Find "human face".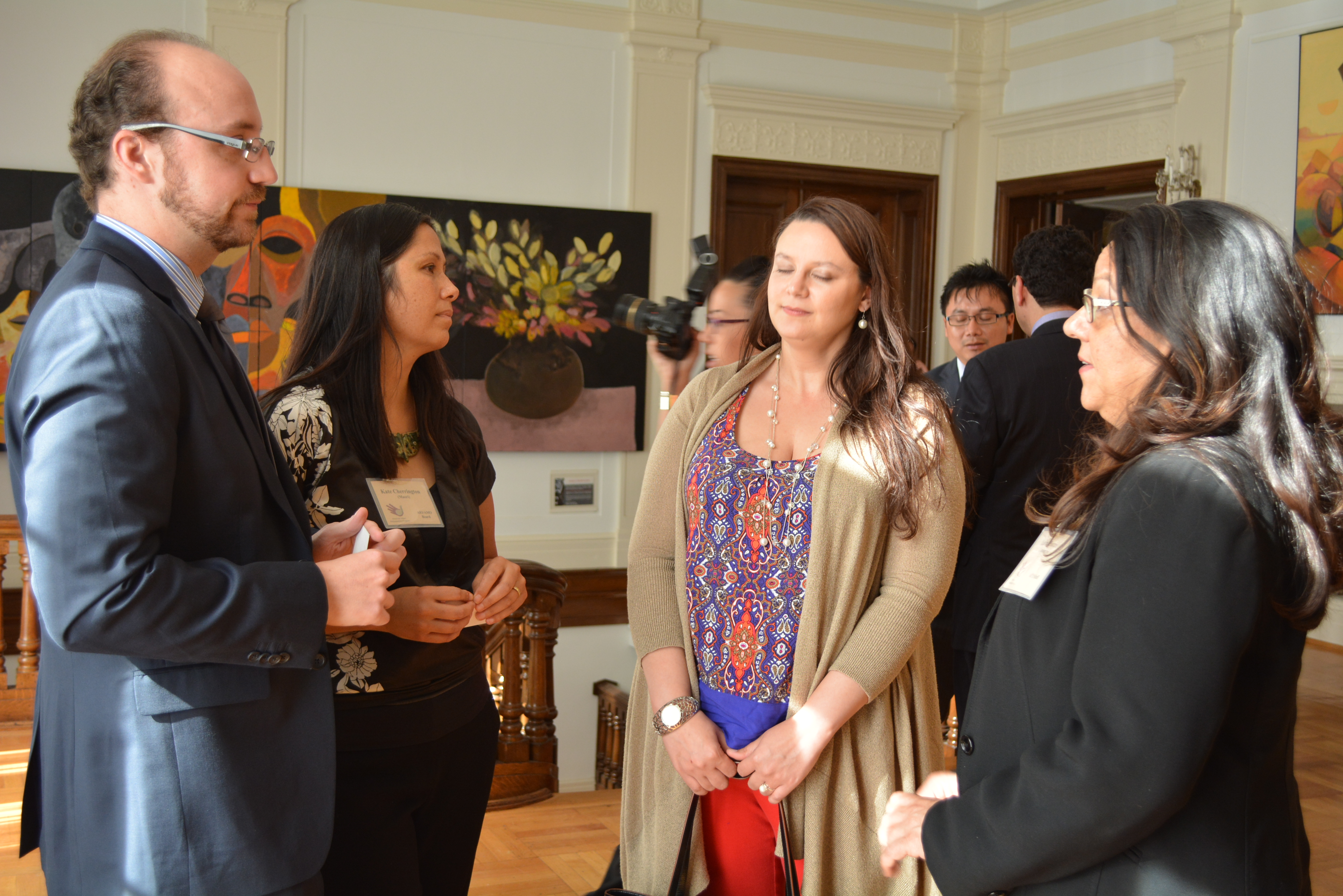
<region>229, 64, 256, 99</region>.
